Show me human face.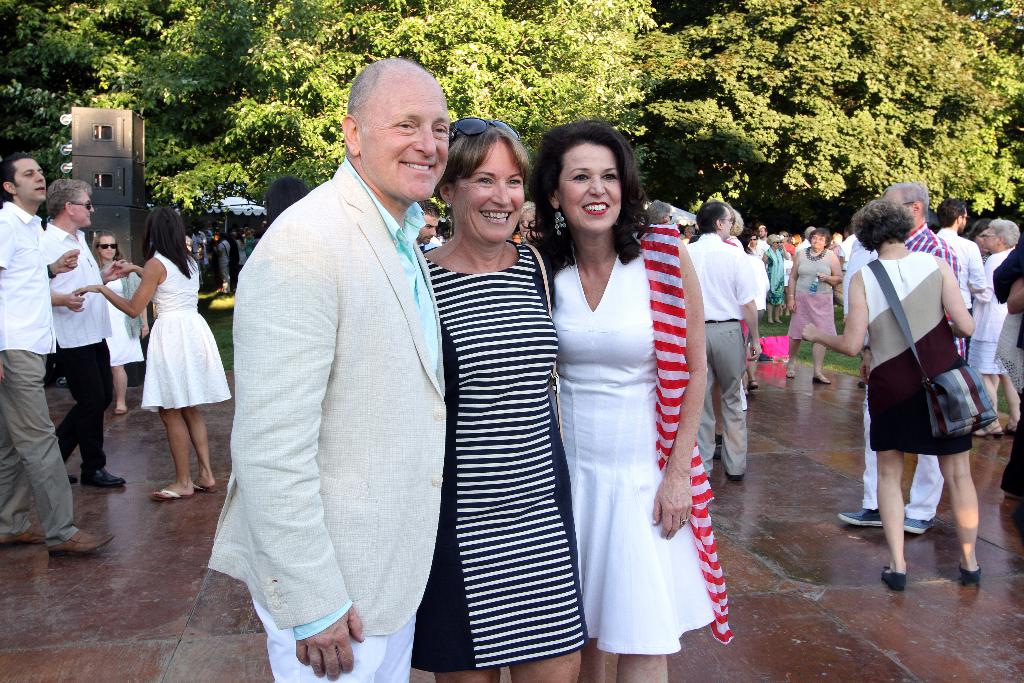
human face is here: x1=454, y1=142, x2=524, y2=239.
